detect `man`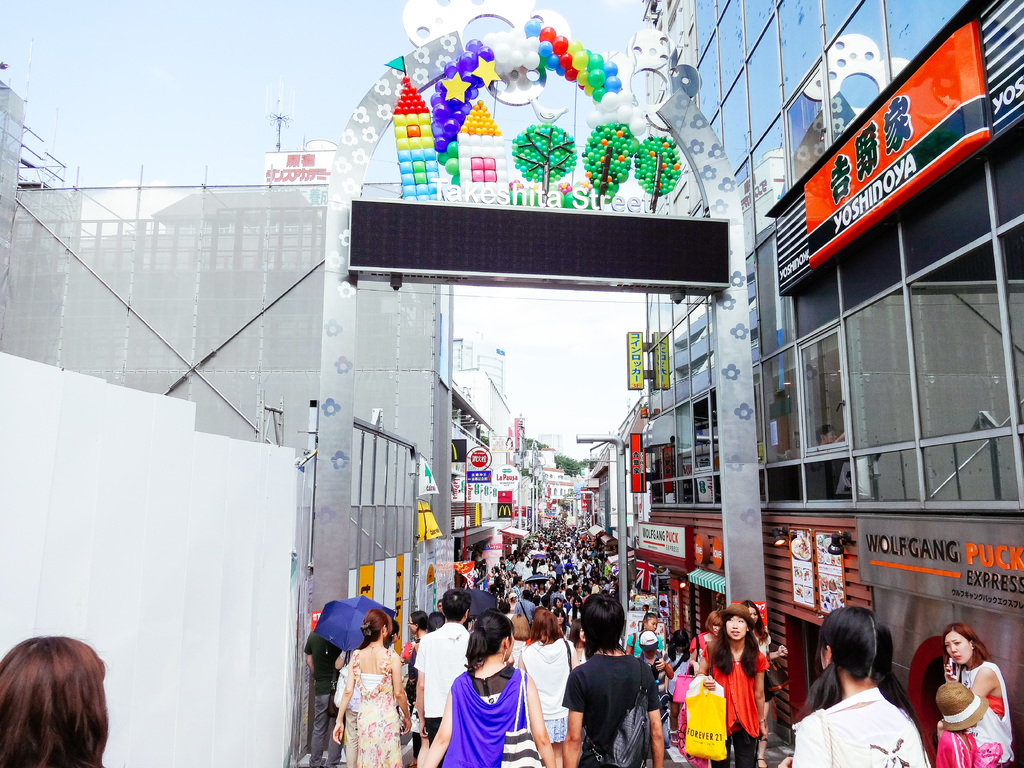
536/603/652/762
